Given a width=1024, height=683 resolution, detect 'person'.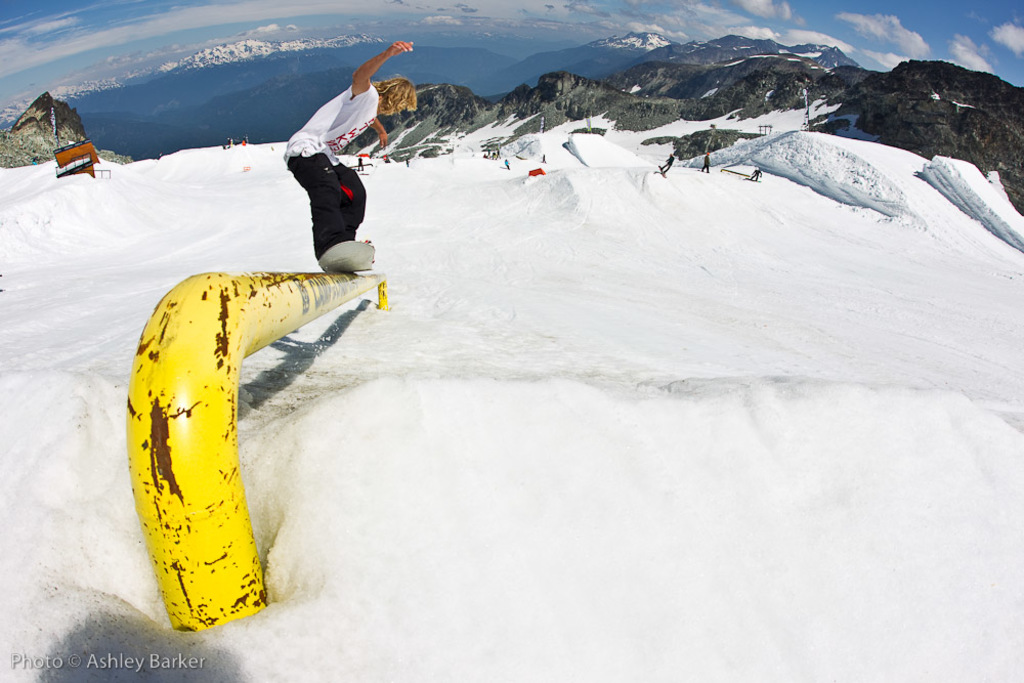
x1=280, y1=37, x2=420, y2=259.
